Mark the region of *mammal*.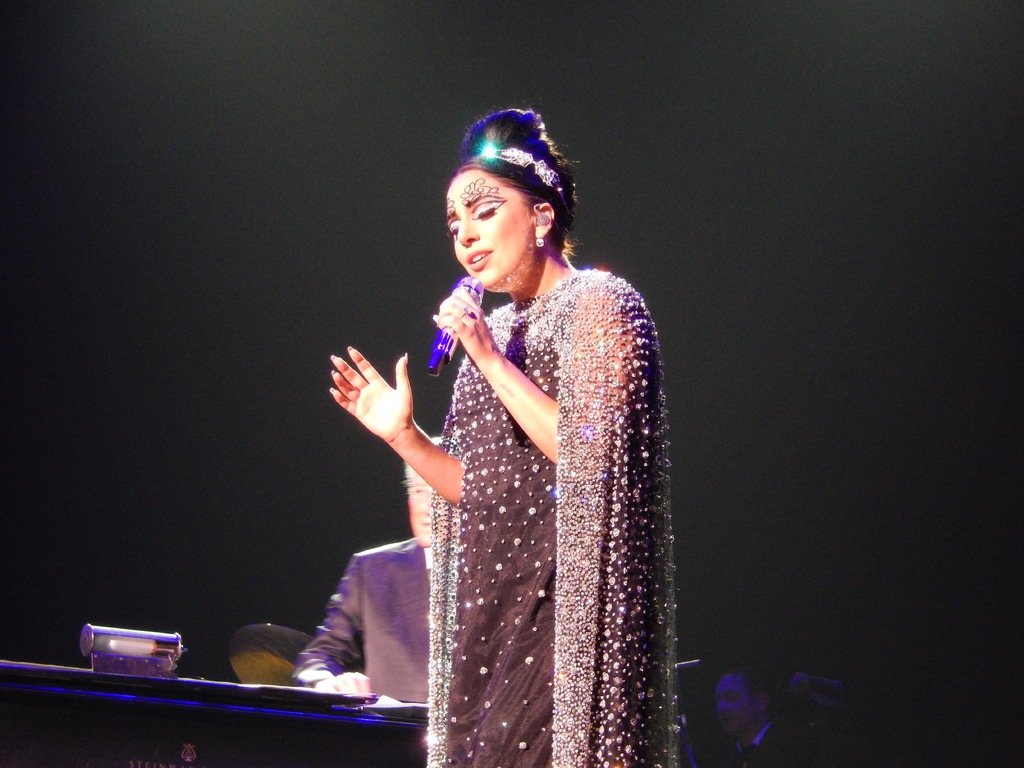
Region: pyautogui.locateOnScreen(705, 664, 801, 767).
